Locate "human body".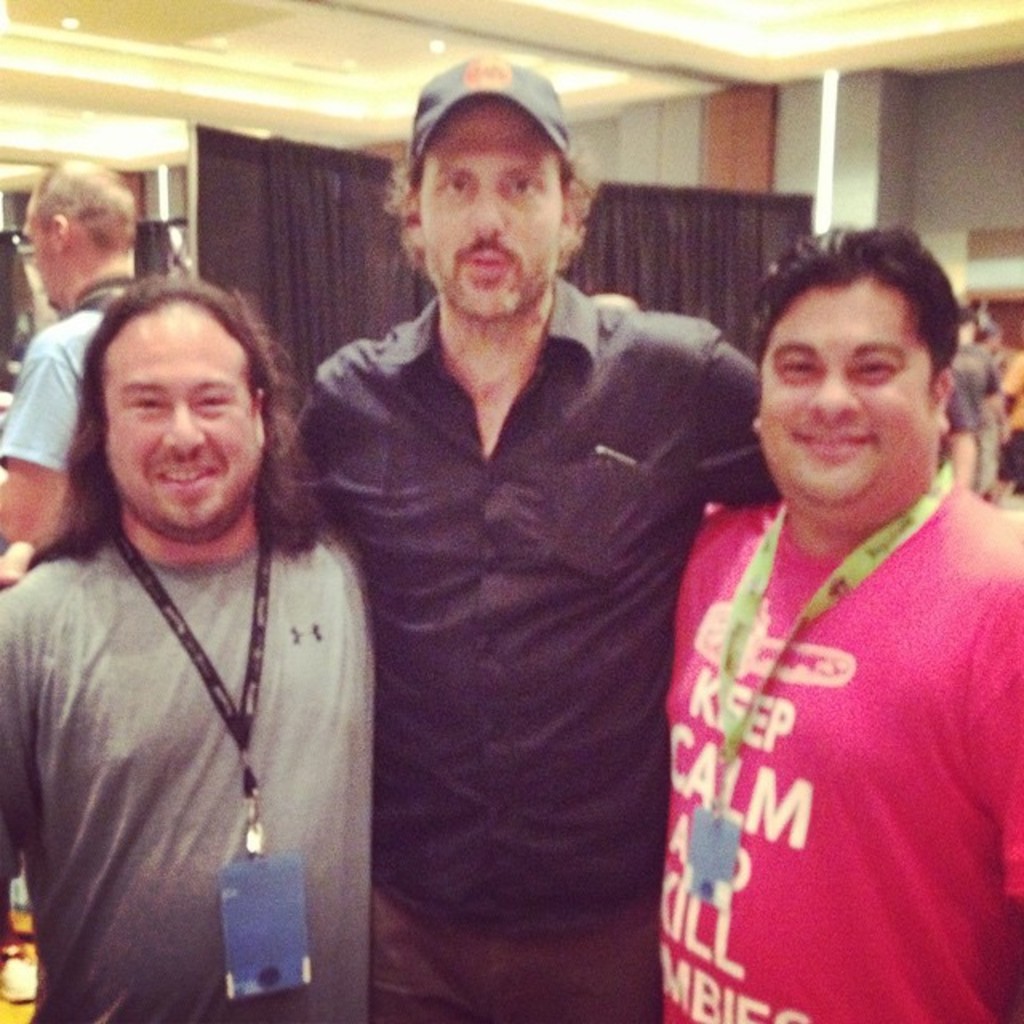
Bounding box: 0 518 384 1022.
